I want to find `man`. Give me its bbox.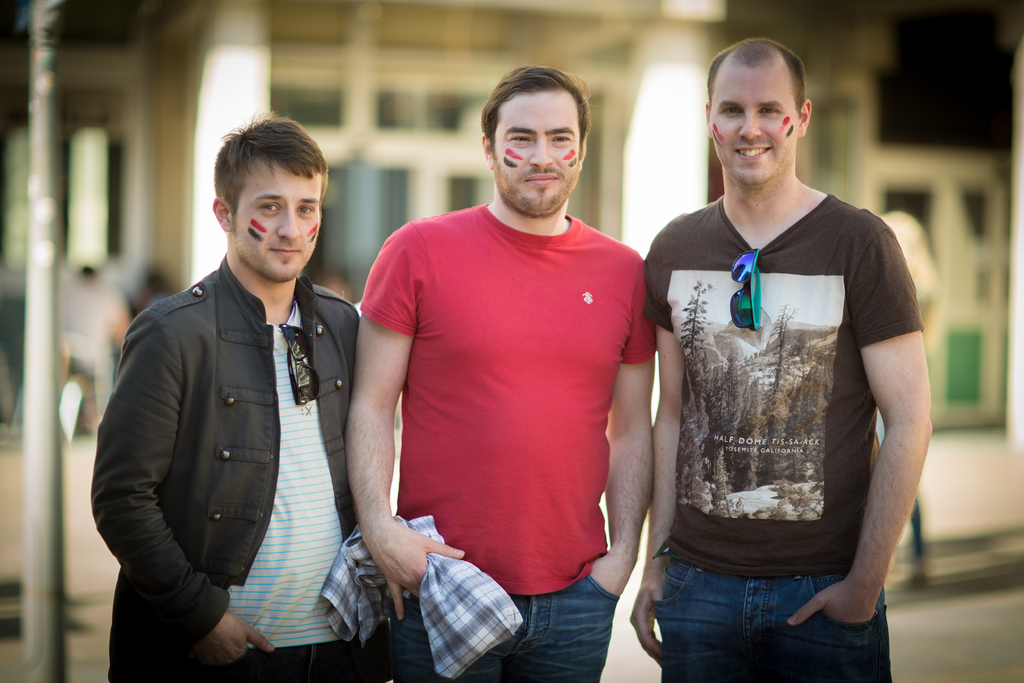
<bbox>348, 51, 688, 682</bbox>.
